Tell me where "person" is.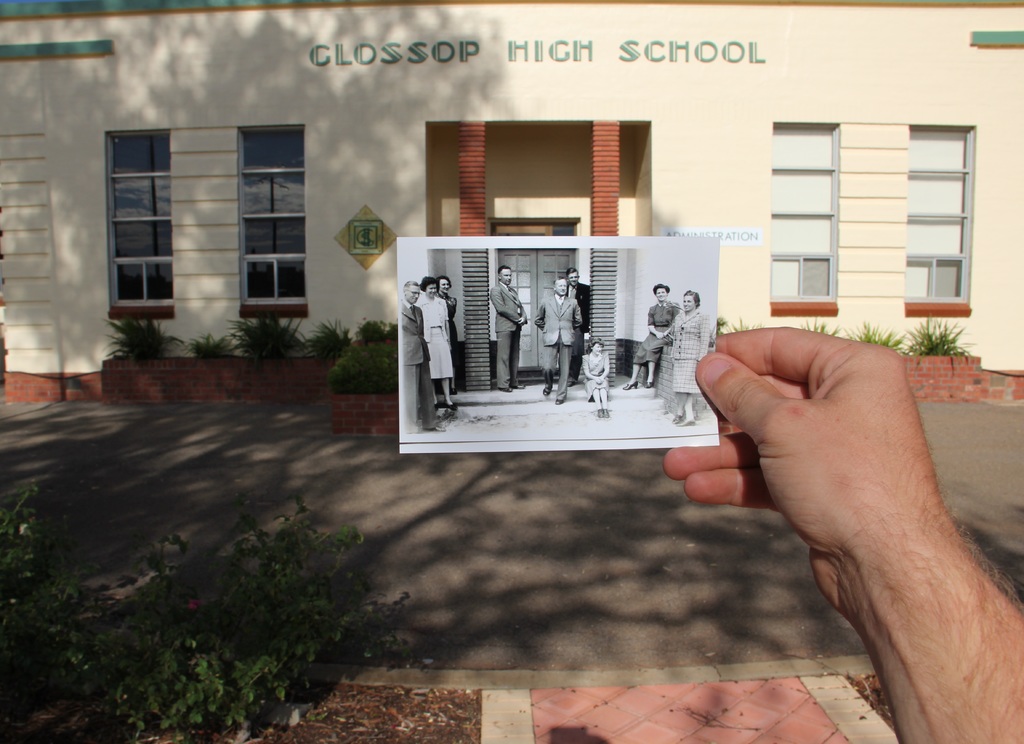
"person" is at [x1=627, y1=279, x2=681, y2=395].
